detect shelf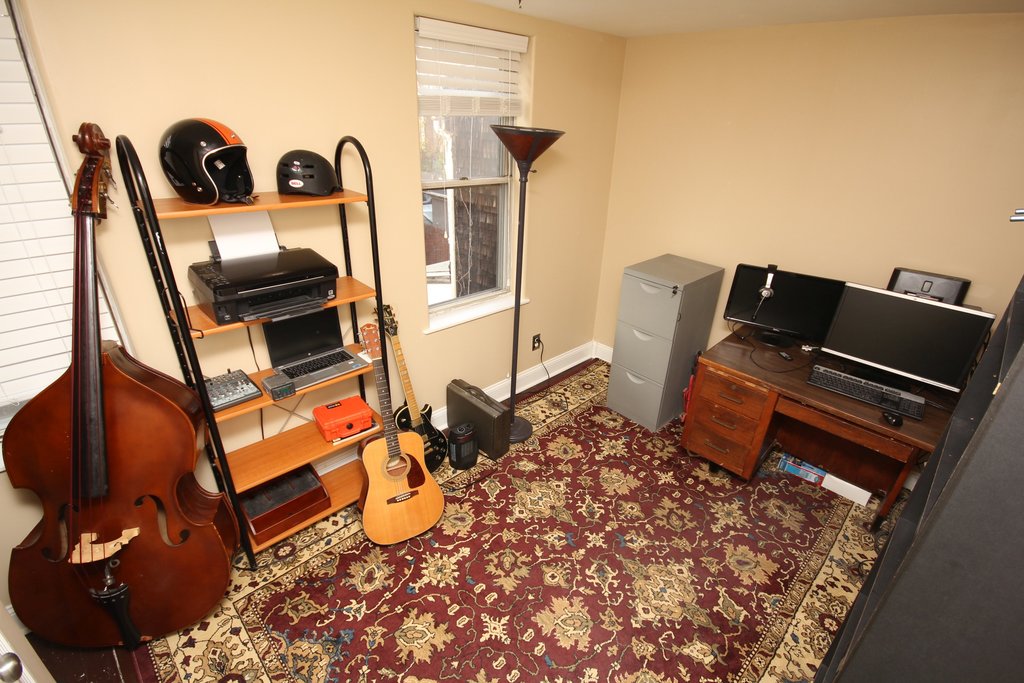
<box>97,125,389,548</box>
